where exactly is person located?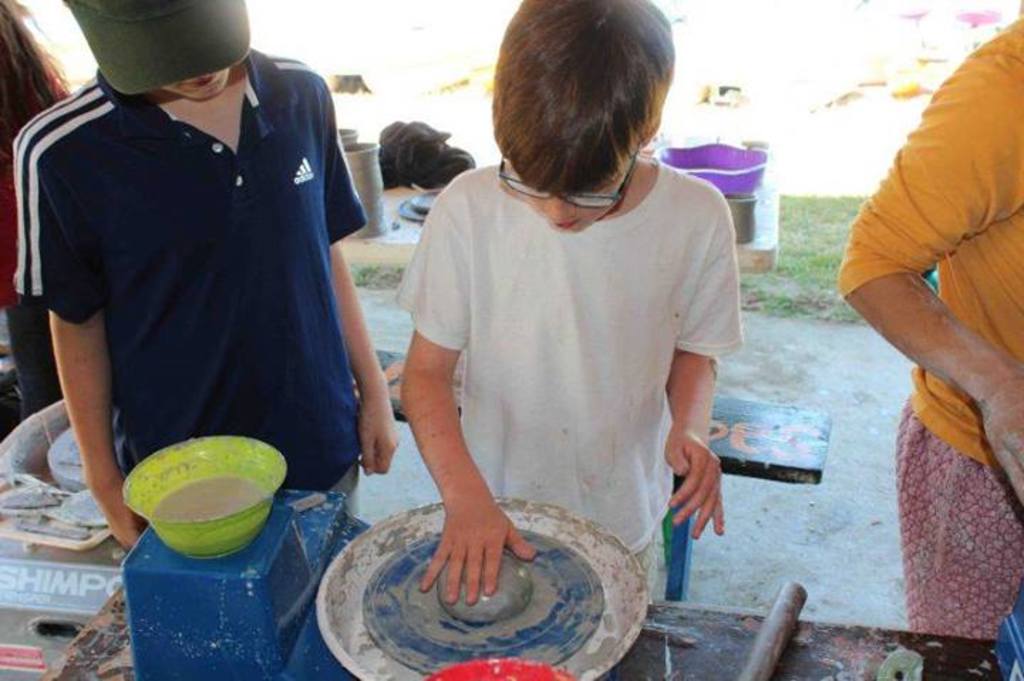
Its bounding box is bbox=(826, 0, 1023, 658).
